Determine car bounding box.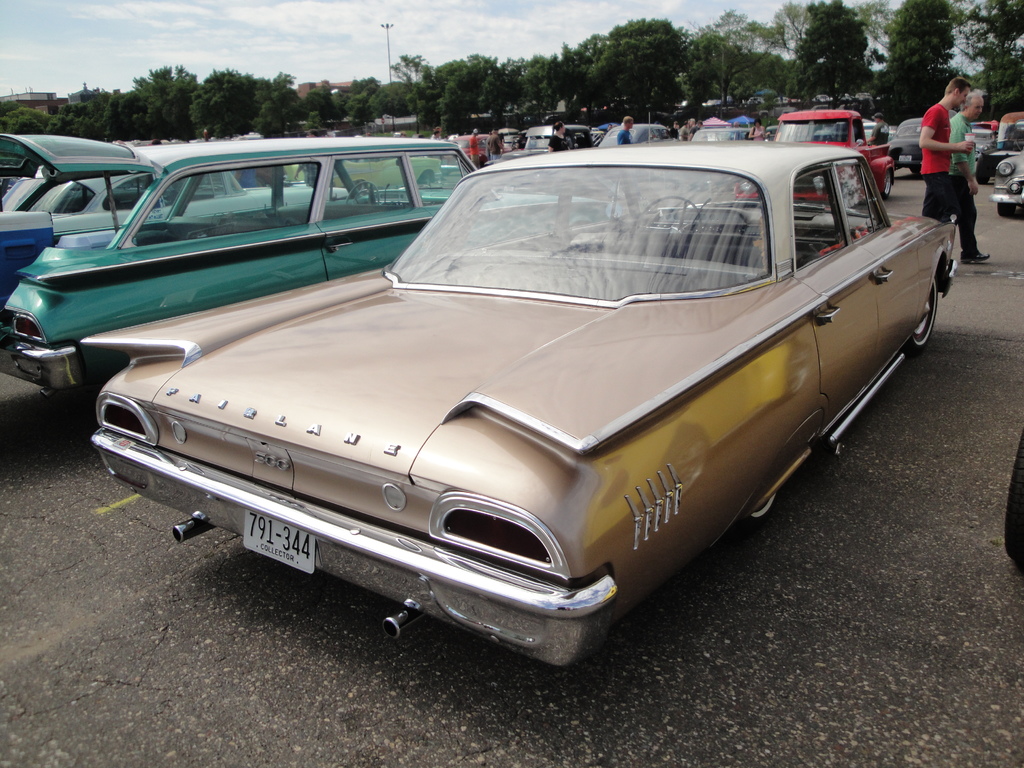
Determined: bbox(1002, 450, 1023, 579).
